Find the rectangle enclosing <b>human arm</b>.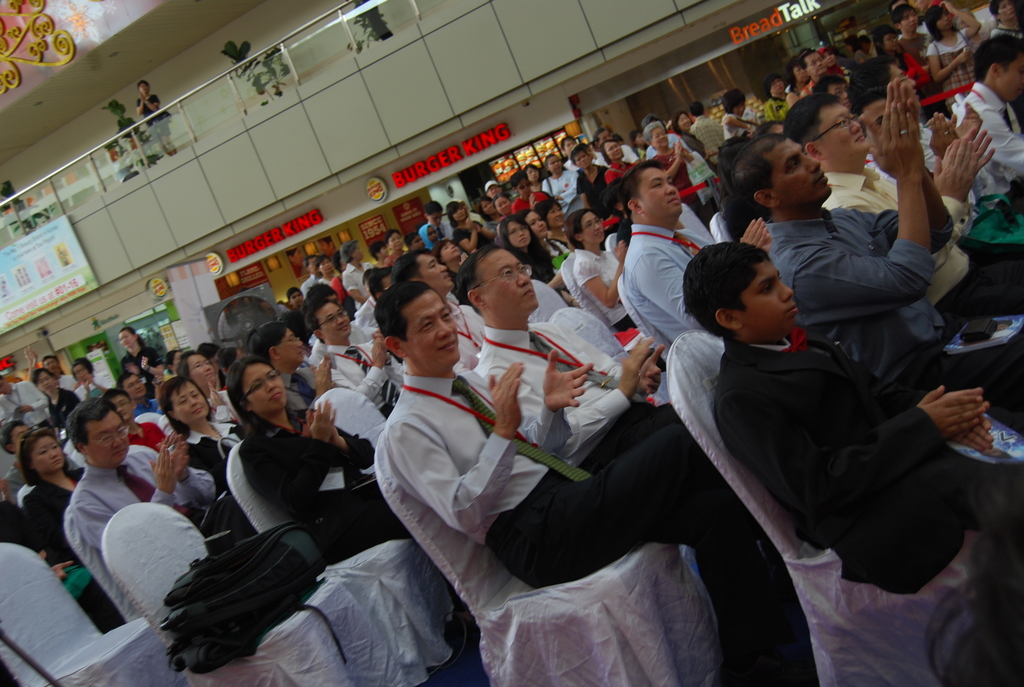
<bbox>934, 42, 966, 86</bbox>.
